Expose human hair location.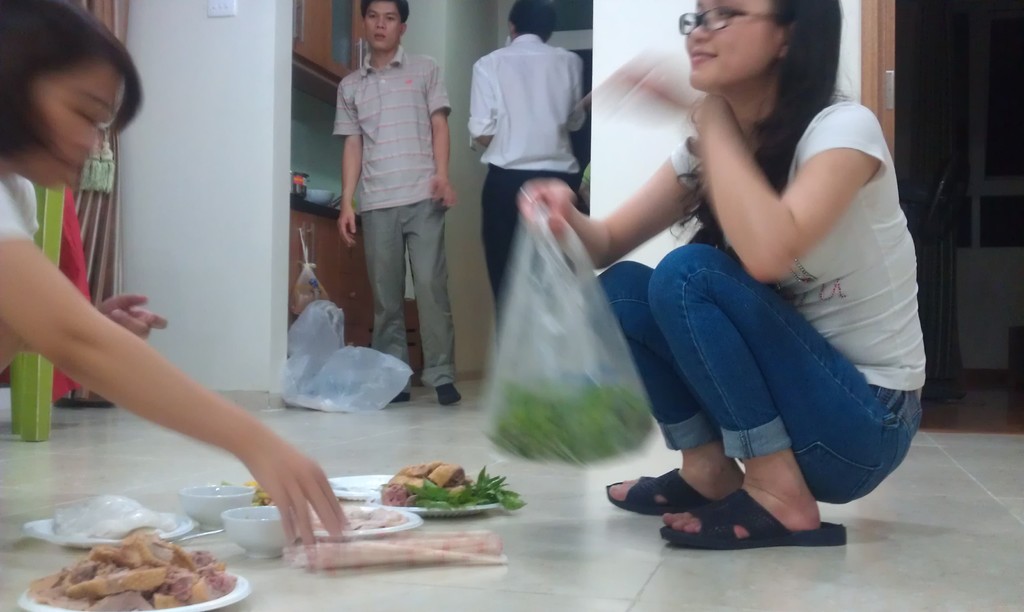
Exposed at BBox(360, 0, 406, 25).
